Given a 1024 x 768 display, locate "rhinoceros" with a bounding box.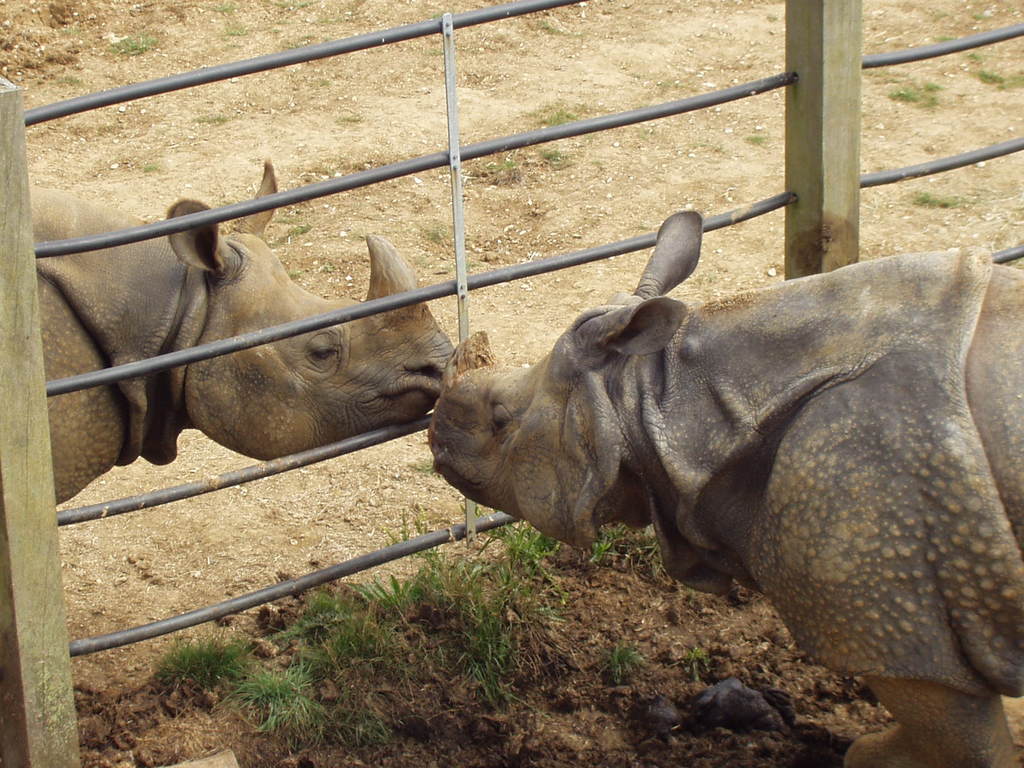
Located: pyautogui.locateOnScreen(26, 155, 467, 511).
